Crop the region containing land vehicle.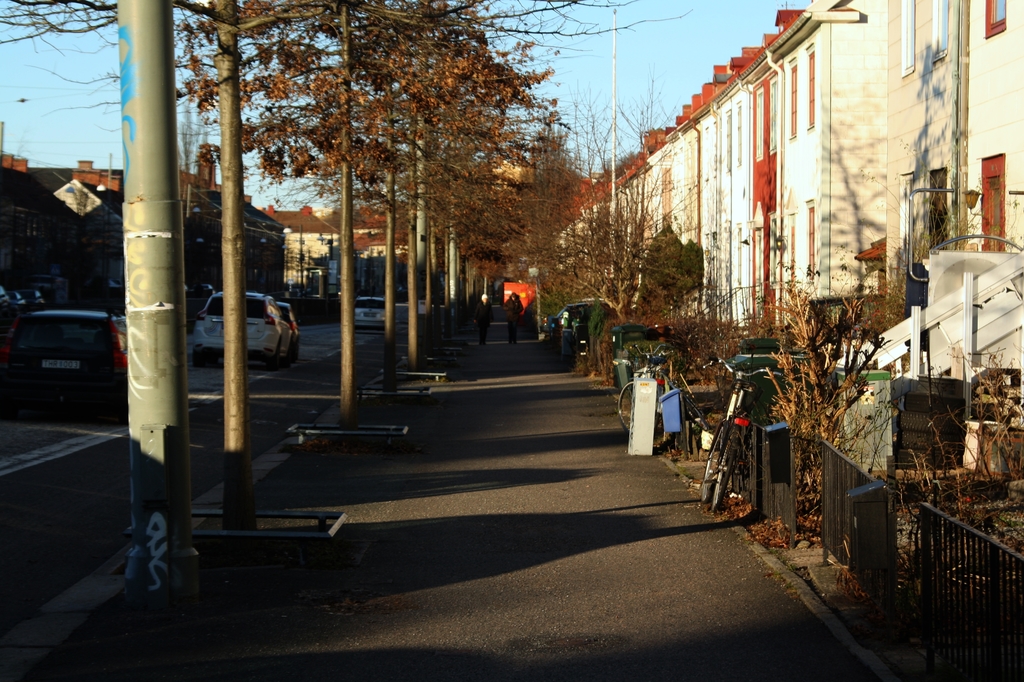
Crop region: select_region(618, 344, 698, 433).
